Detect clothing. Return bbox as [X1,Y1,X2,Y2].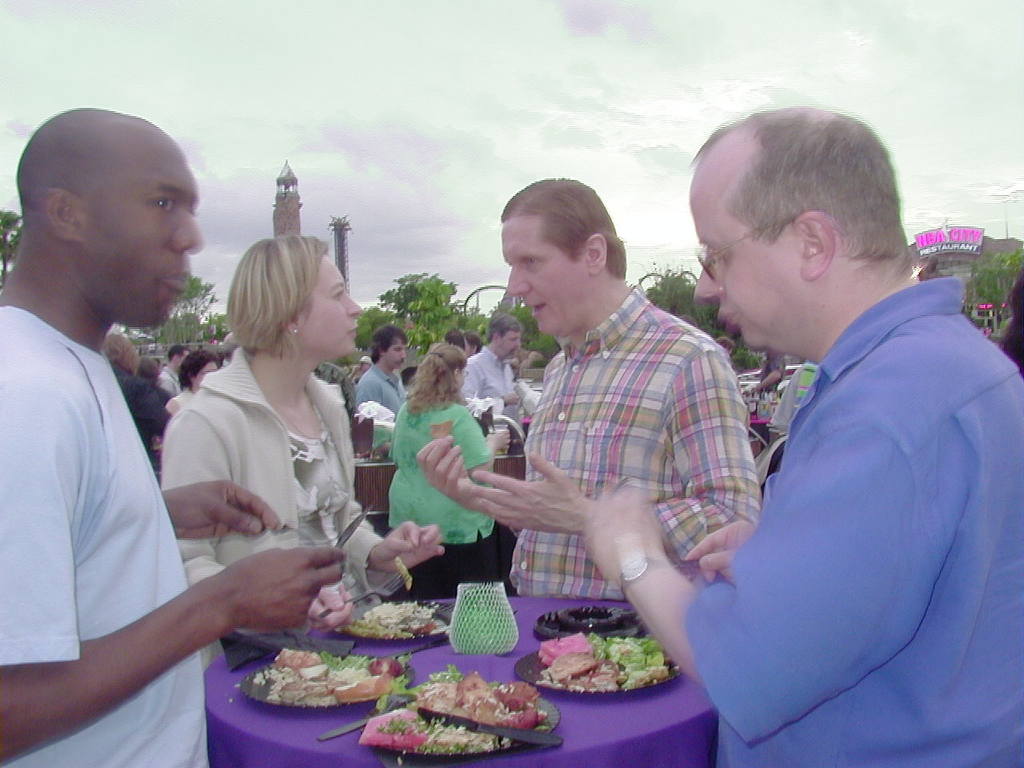
[460,343,526,433].
